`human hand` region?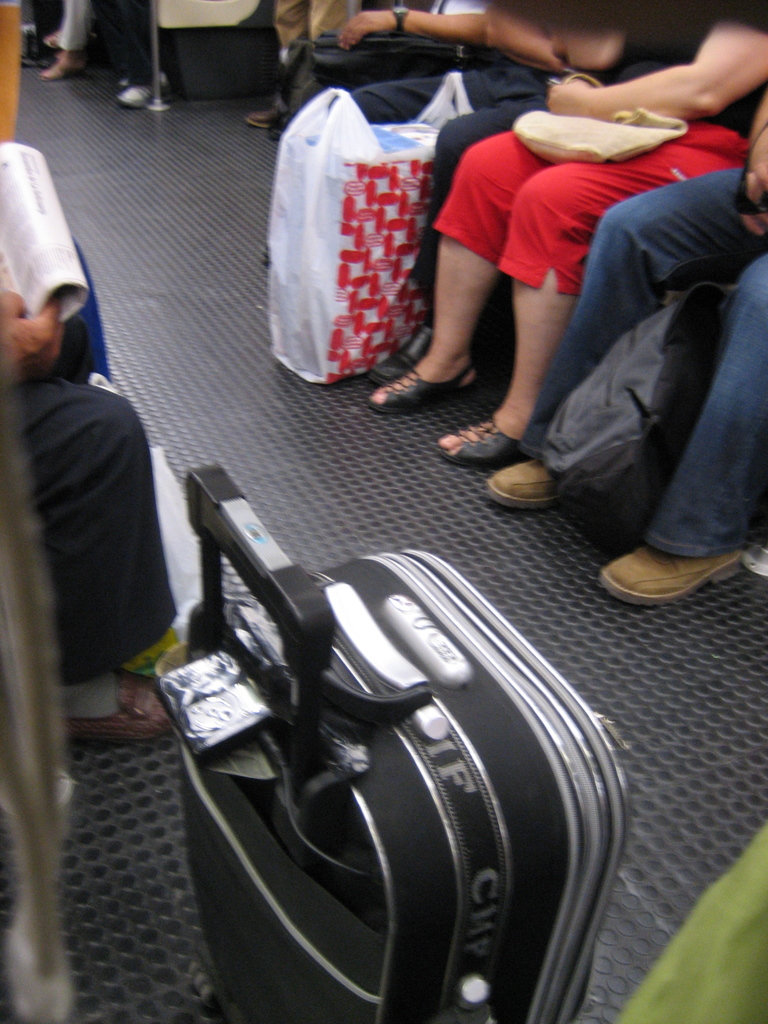
547/74/598/113
